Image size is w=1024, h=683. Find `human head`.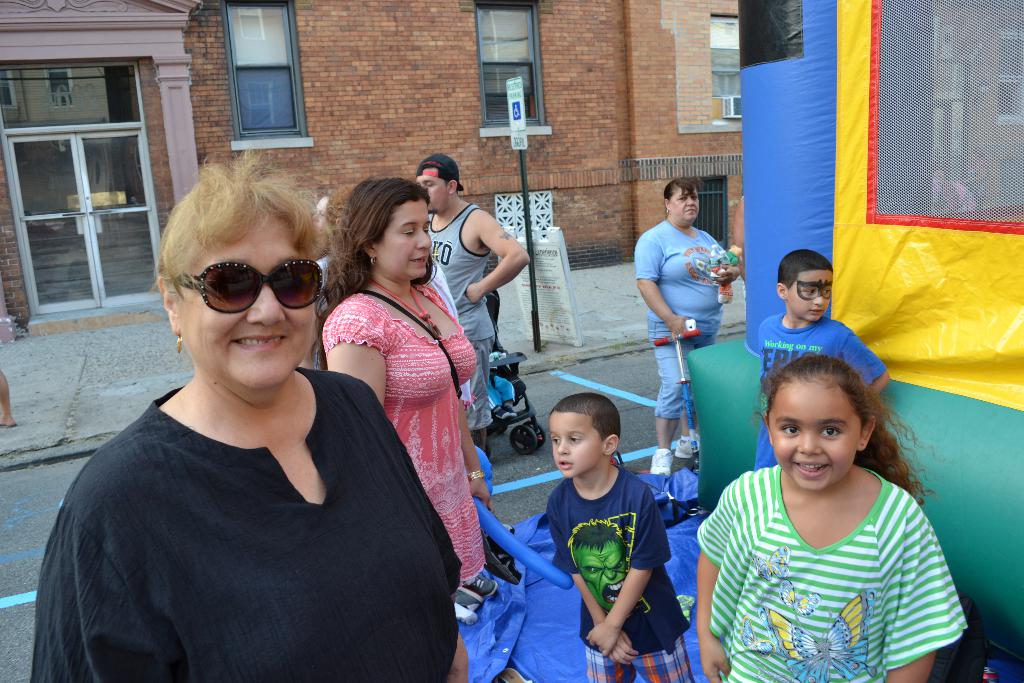
left=547, top=390, right=620, bottom=479.
